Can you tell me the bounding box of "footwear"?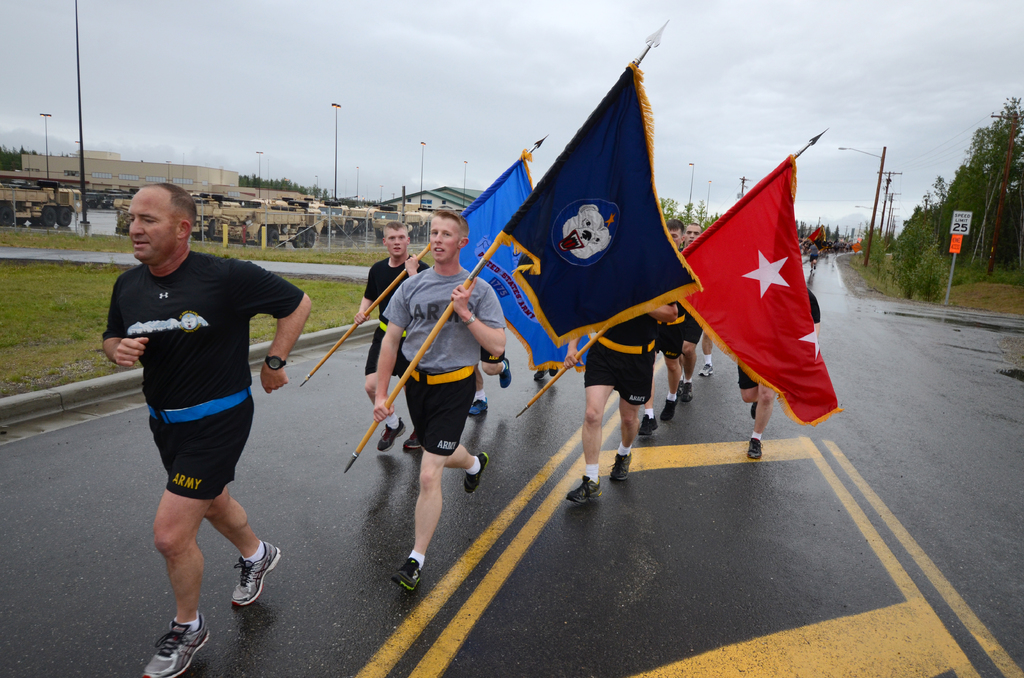
533/370/550/378.
